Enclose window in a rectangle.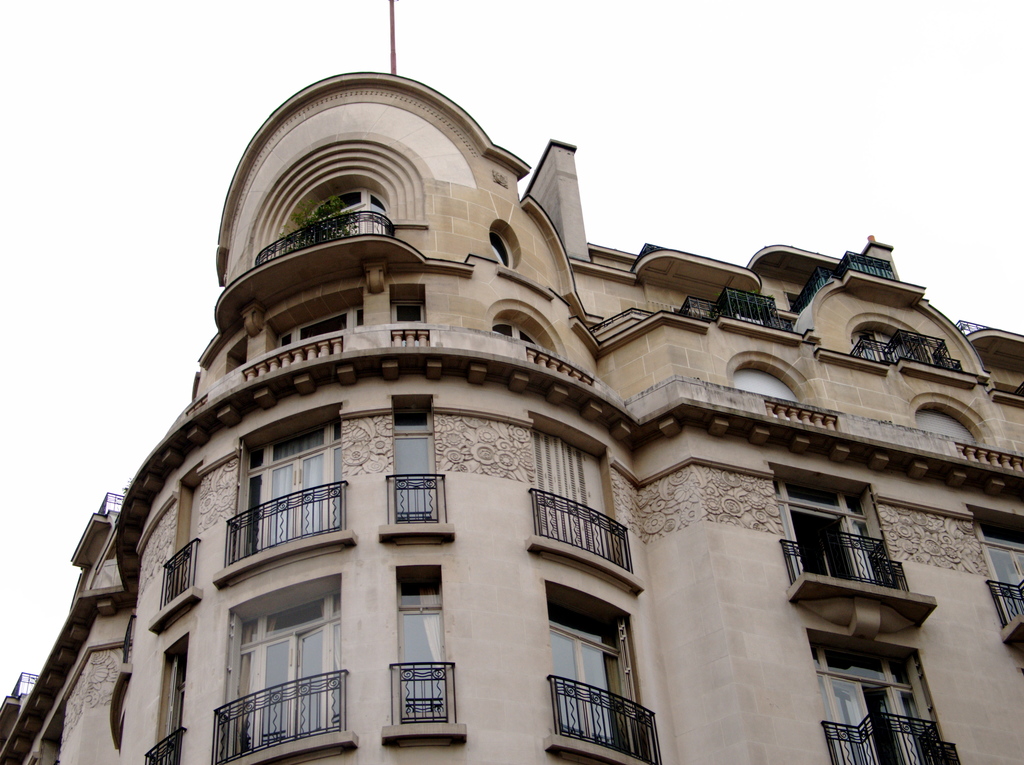
<box>307,192,386,223</box>.
